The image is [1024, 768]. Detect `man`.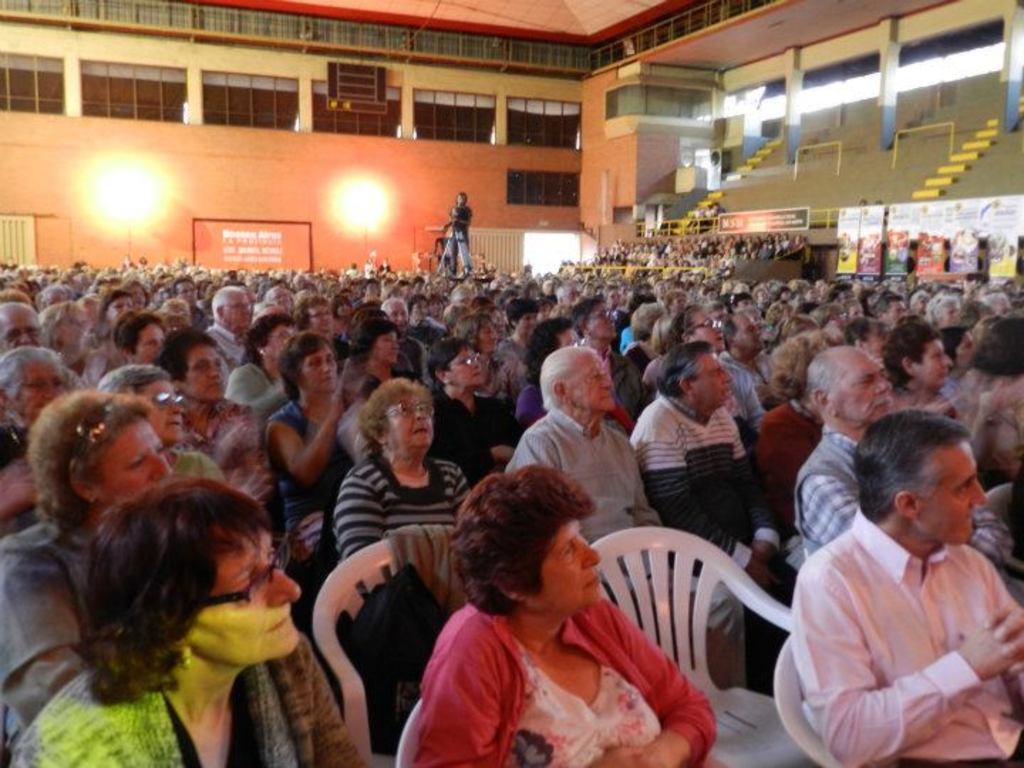
Detection: locate(0, 300, 47, 351).
